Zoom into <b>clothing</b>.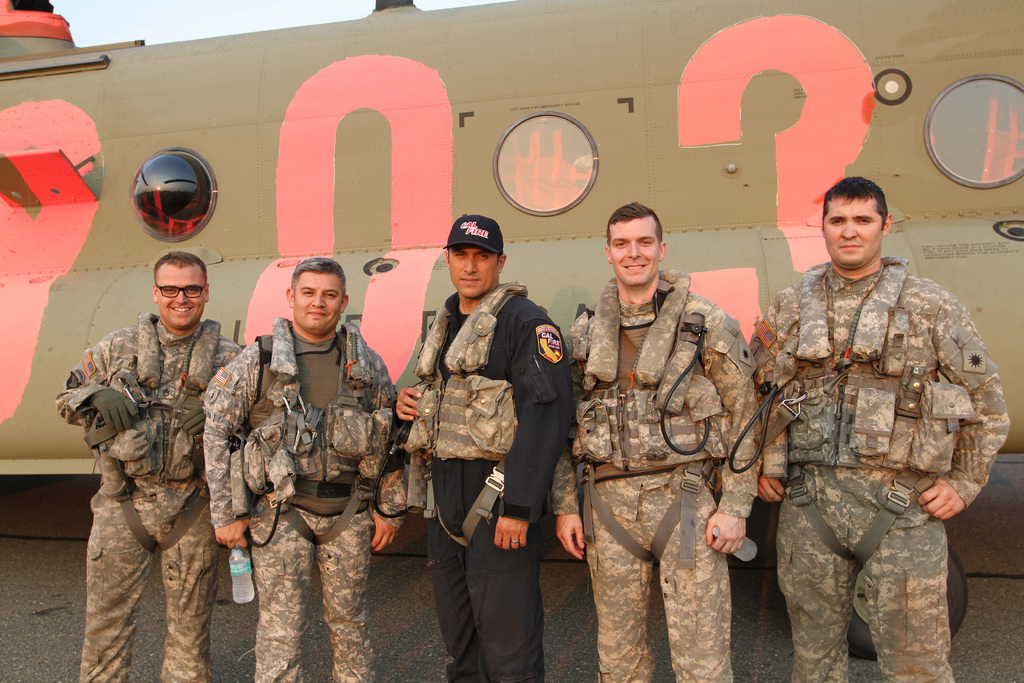
Zoom target: x1=391 y1=283 x2=570 y2=682.
